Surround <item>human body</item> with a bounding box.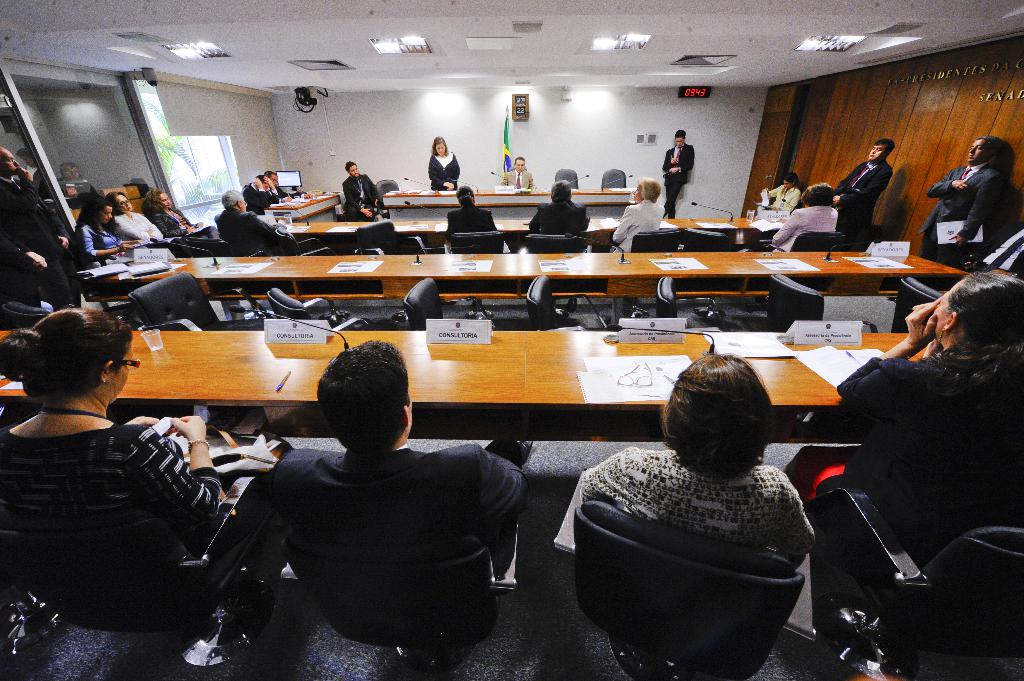
bbox=(442, 197, 500, 230).
